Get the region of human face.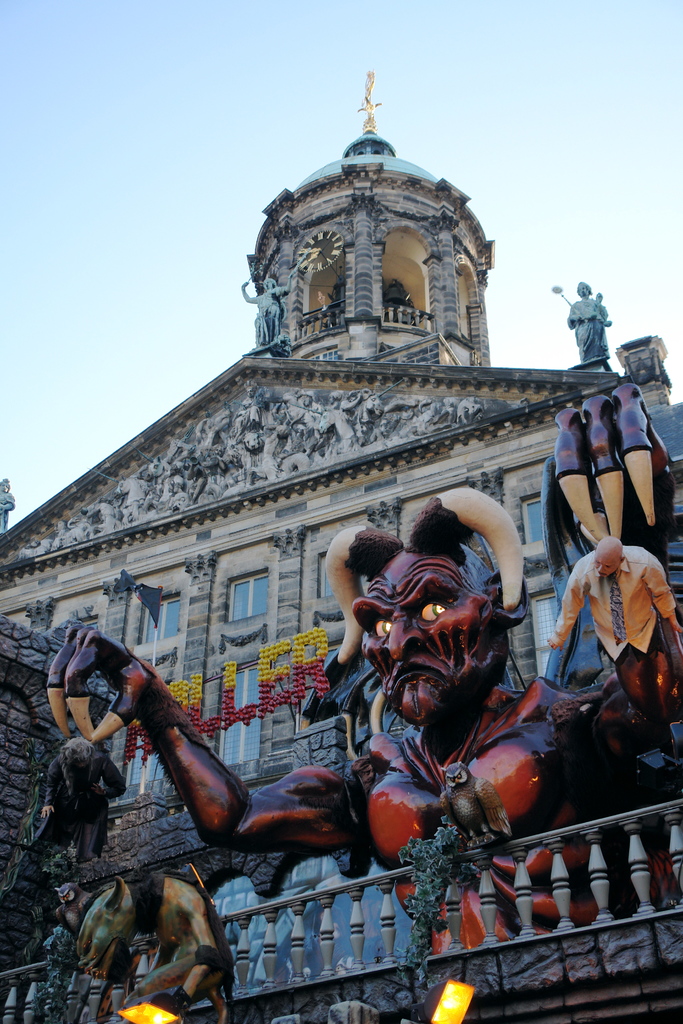
locate(261, 276, 273, 292).
